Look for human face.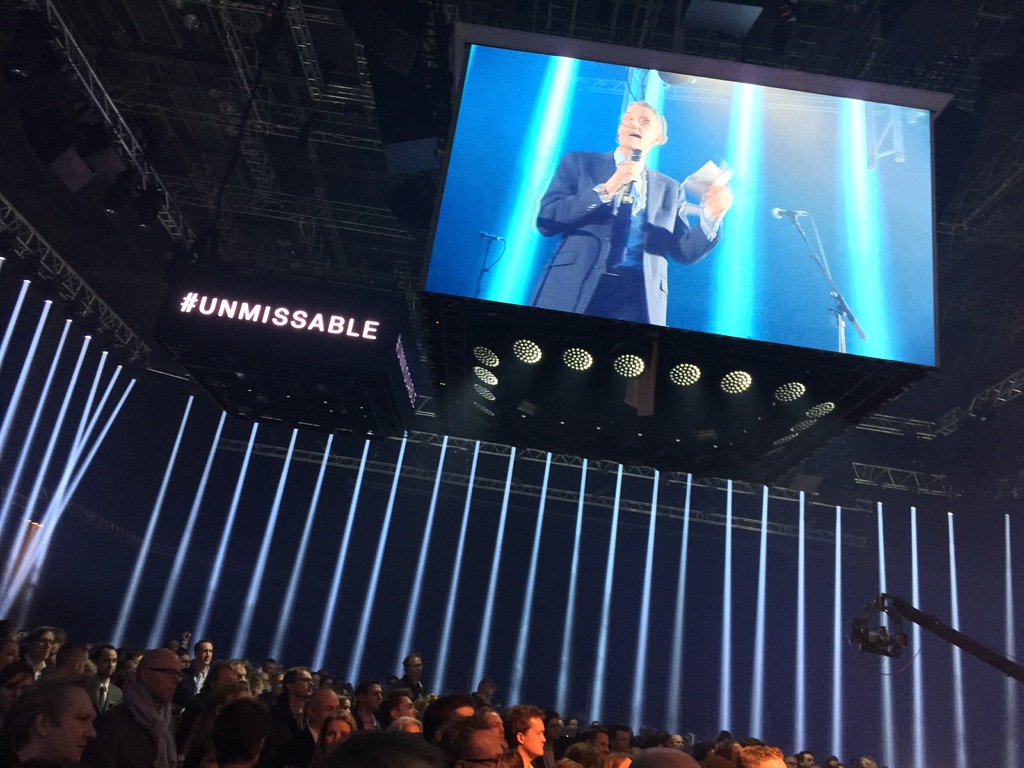
Found: (left=98, top=646, right=119, bottom=680).
